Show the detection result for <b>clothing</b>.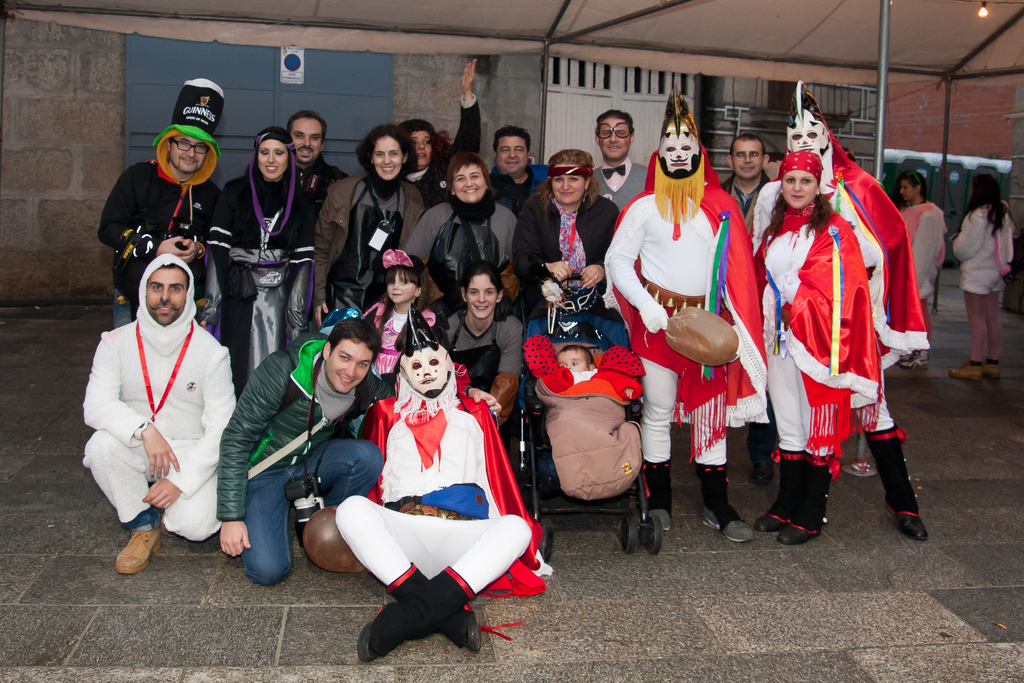
{"left": 950, "top": 194, "right": 1016, "bottom": 367}.
